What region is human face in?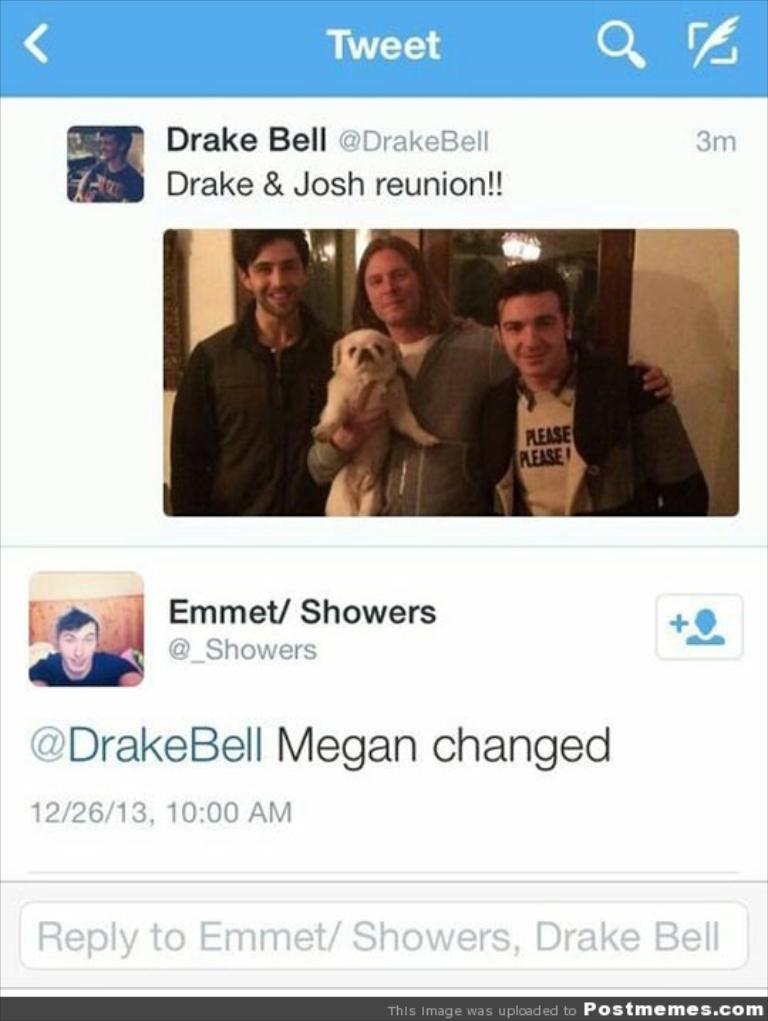
detection(495, 283, 567, 375).
